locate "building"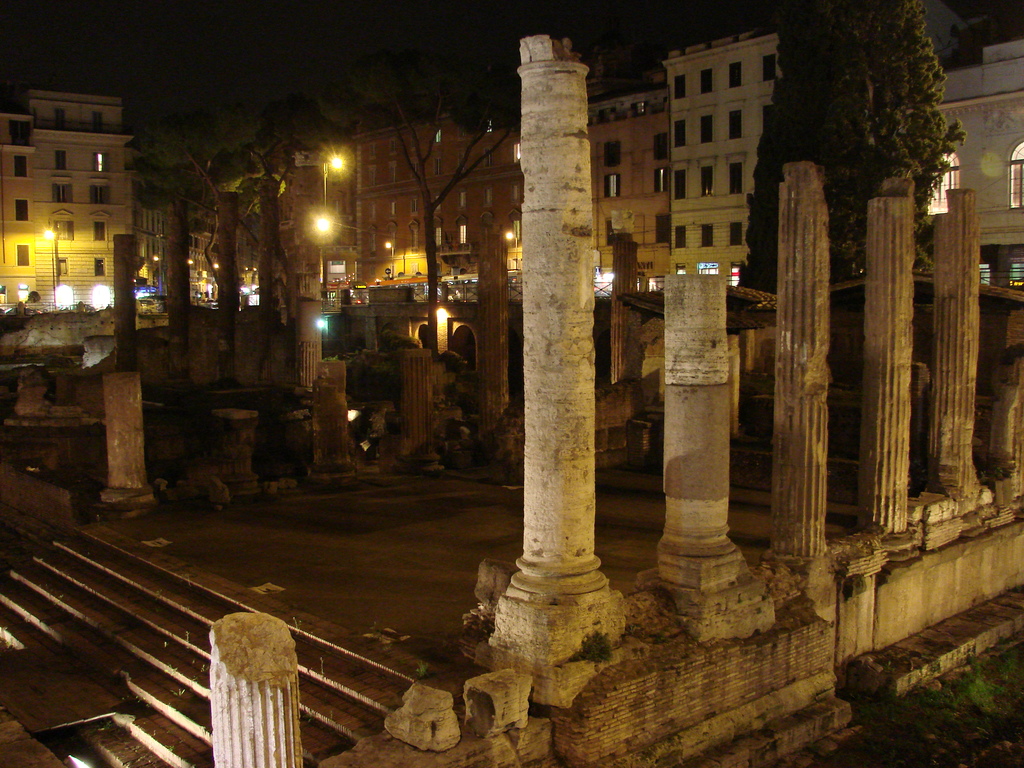
(x1=352, y1=82, x2=671, y2=304)
